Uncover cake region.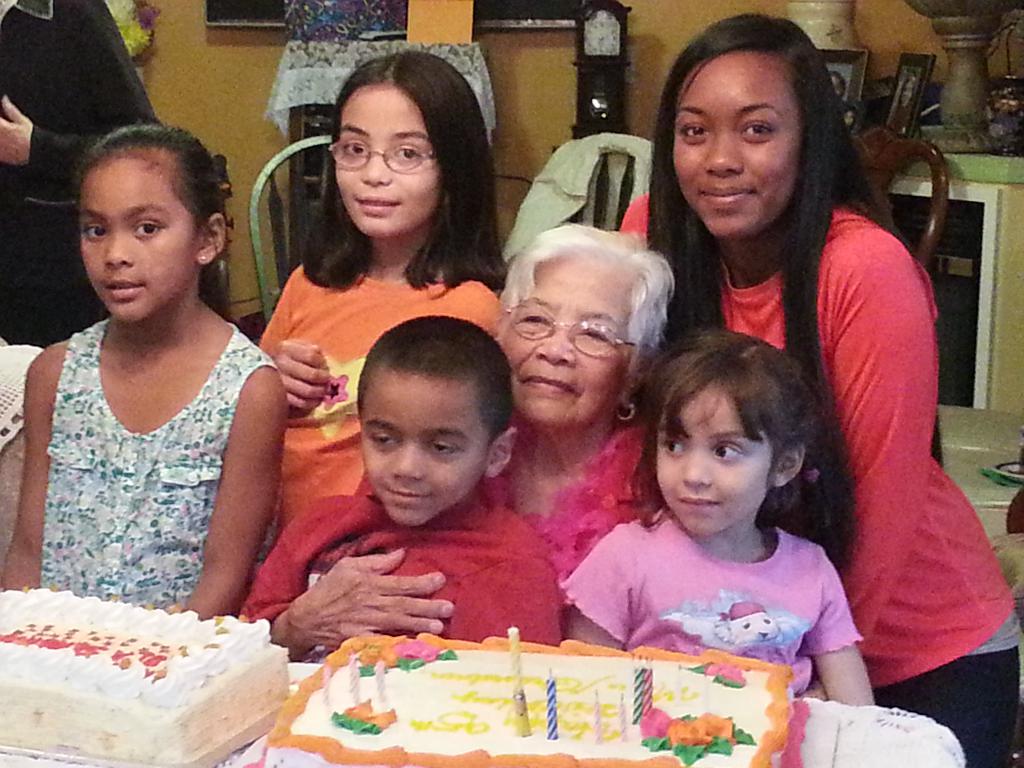
Uncovered: [0, 587, 292, 767].
